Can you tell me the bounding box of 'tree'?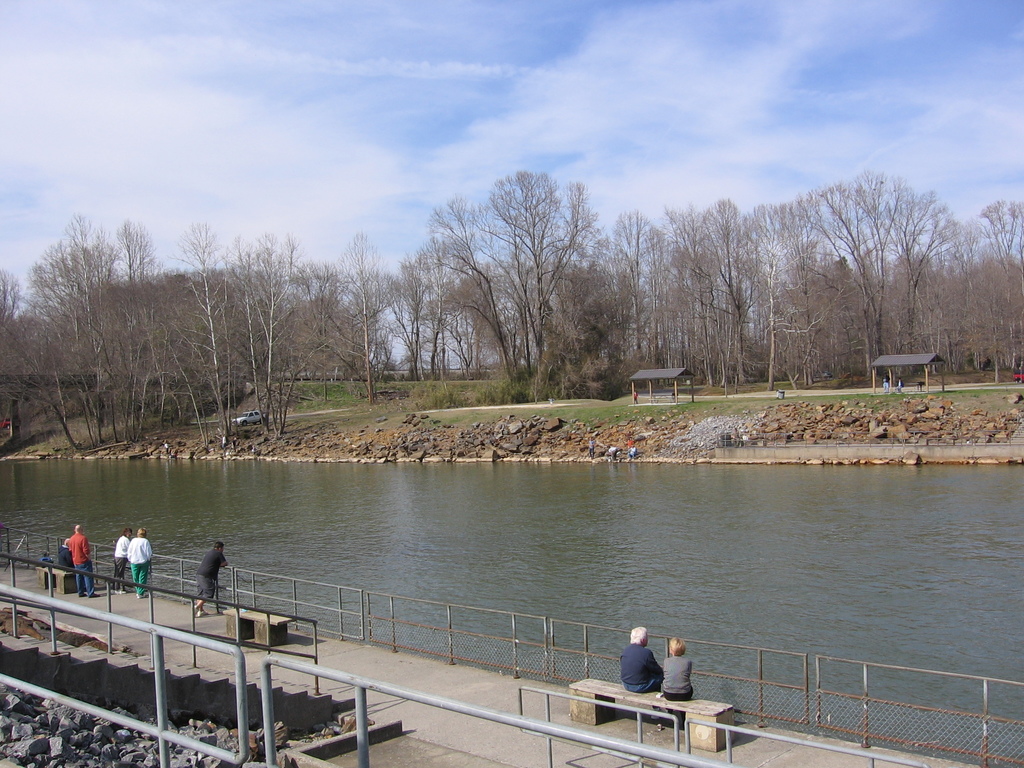
415/150/610/378.
